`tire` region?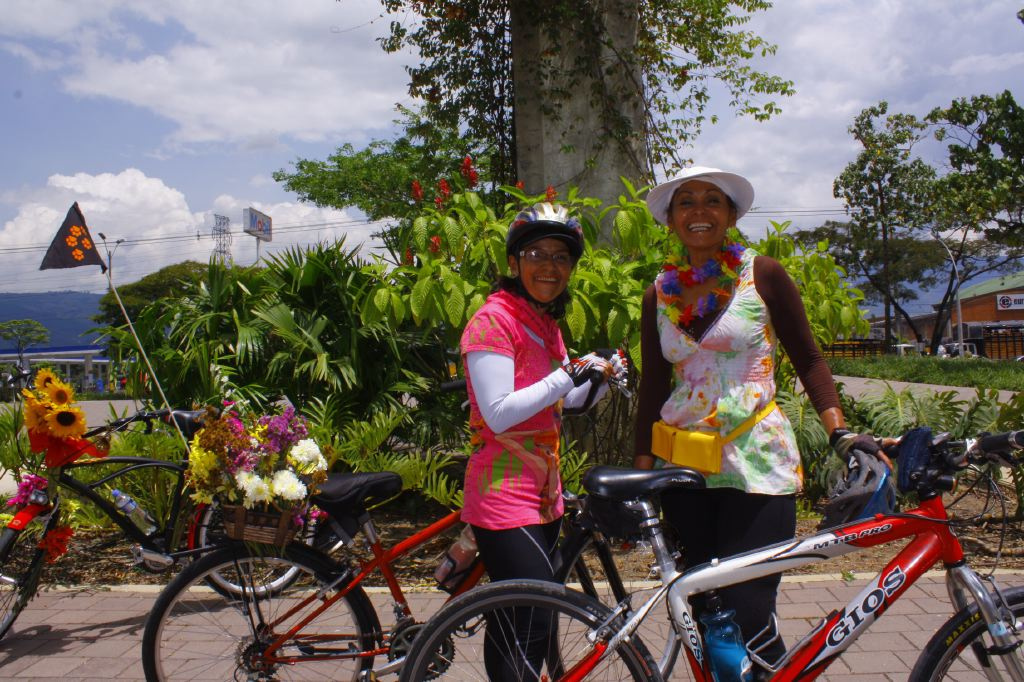
select_region(403, 580, 661, 681)
